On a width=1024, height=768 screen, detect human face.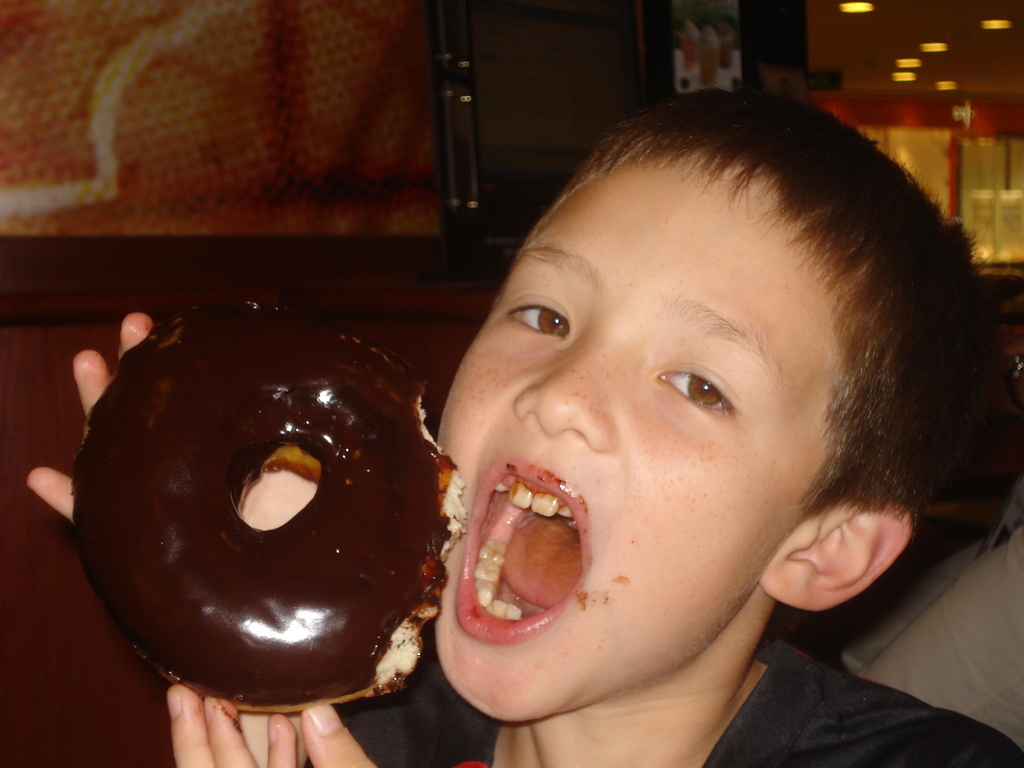
box=[441, 156, 839, 720].
